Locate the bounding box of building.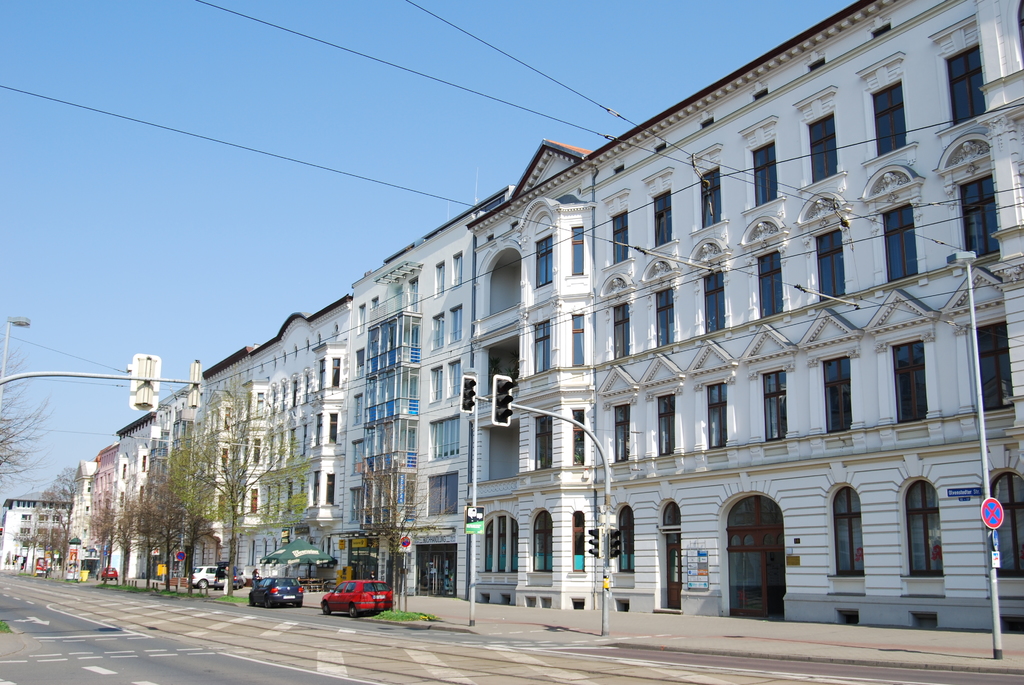
Bounding box: [198,287,349,592].
